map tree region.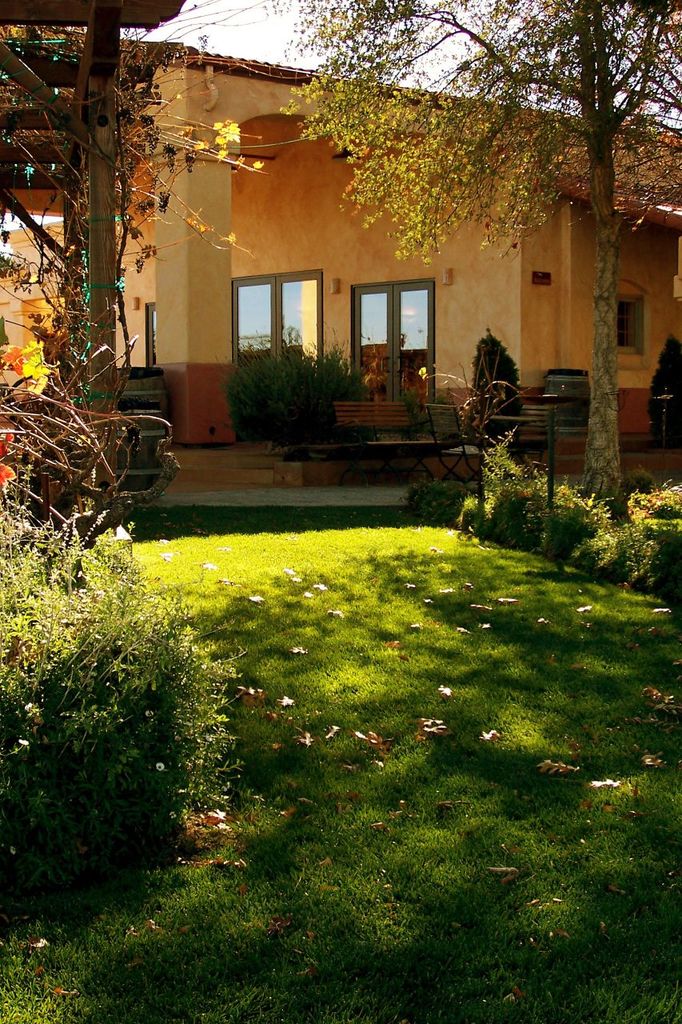
Mapped to locate(270, 0, 681, 507).
